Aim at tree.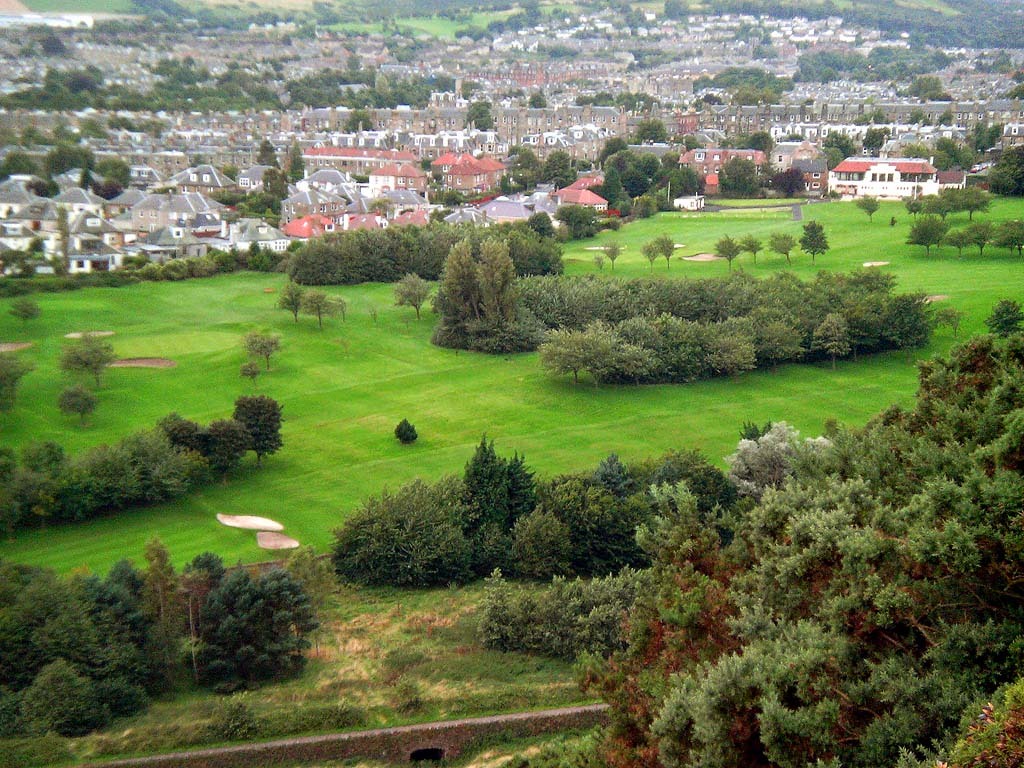
Aimed at [491,225,565,276].
